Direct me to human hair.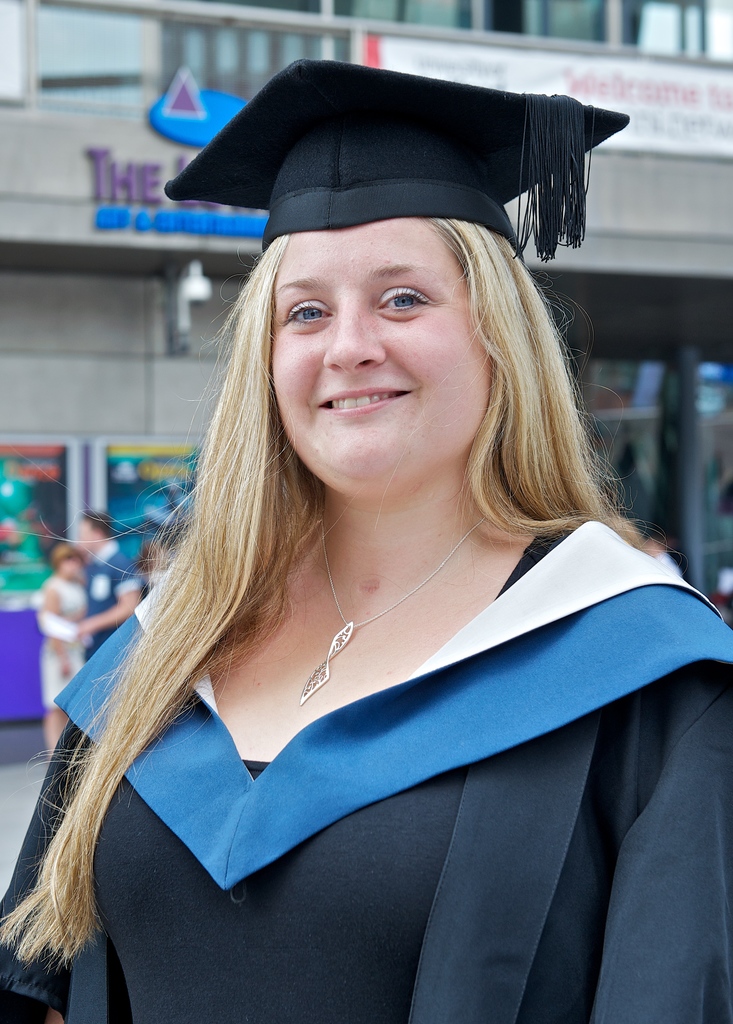
Direction: box=[52, 545, 81, 572].
